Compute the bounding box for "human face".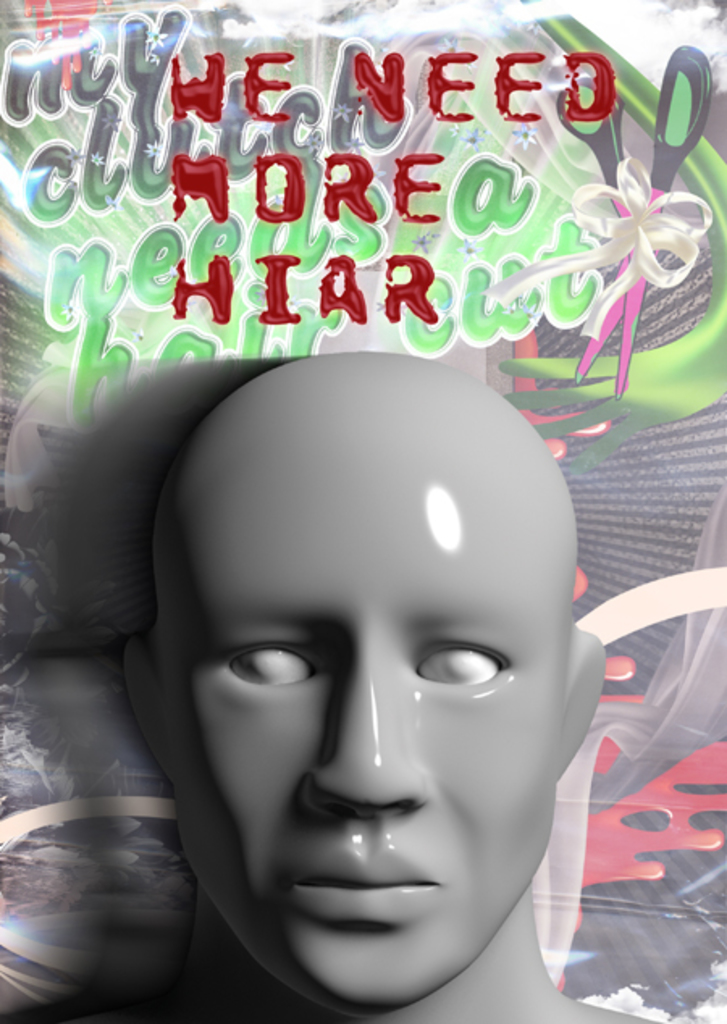
(155, 438, 564, 1005).
